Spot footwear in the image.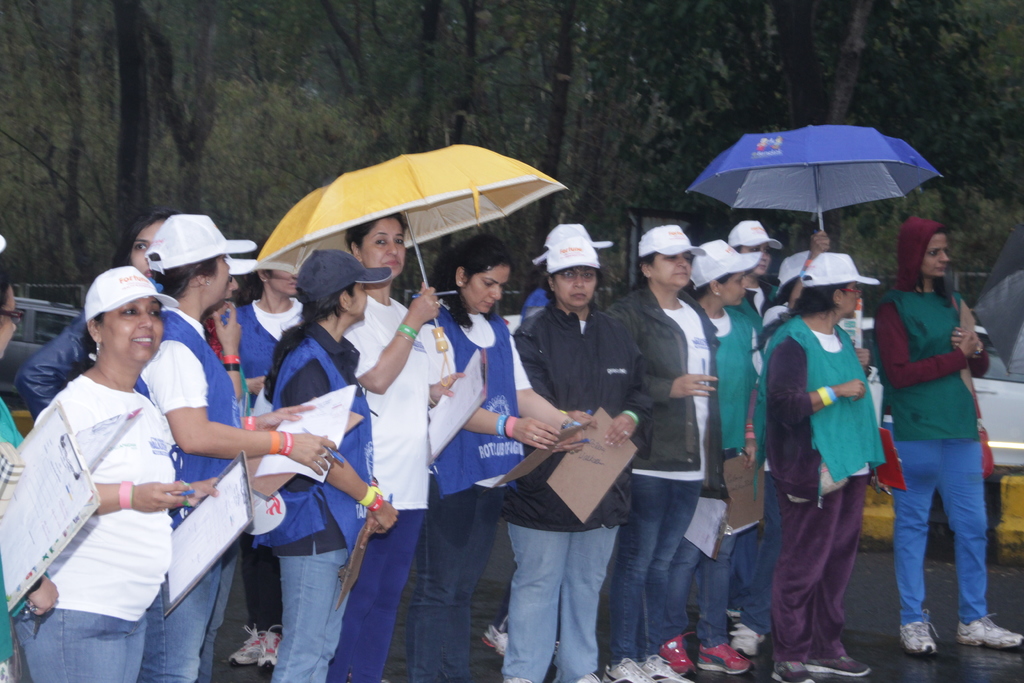
footwear found at BBox(646, 646, 689, 682).
